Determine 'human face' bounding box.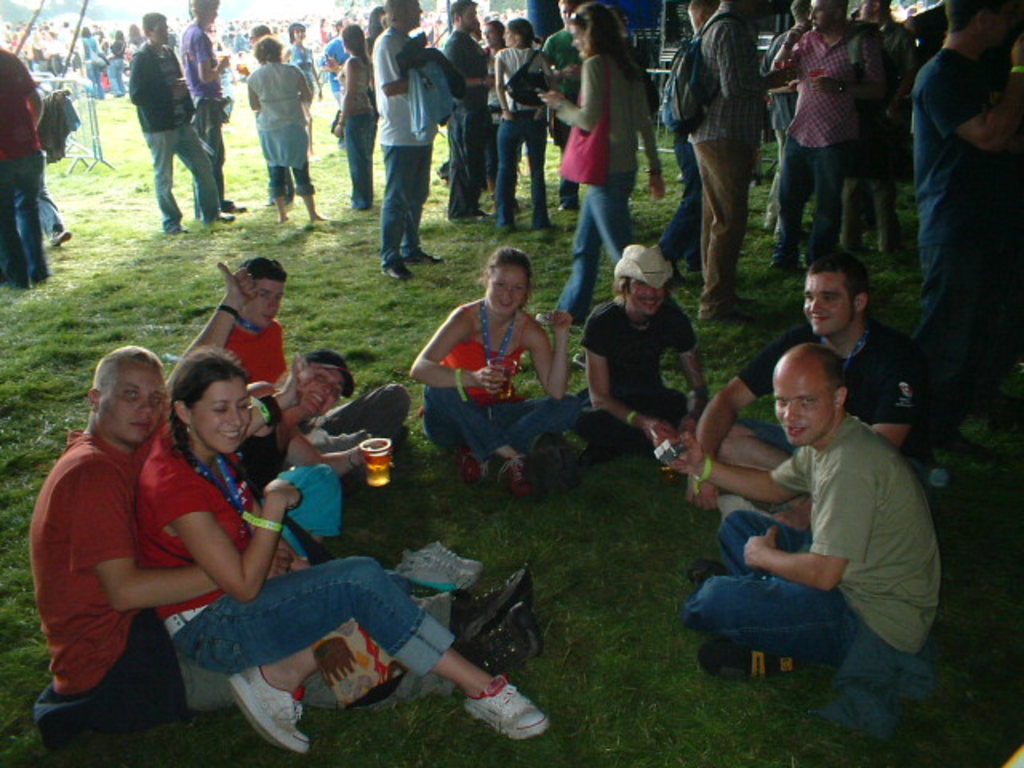
Determined: Rect(502, 22, 517, 46).
